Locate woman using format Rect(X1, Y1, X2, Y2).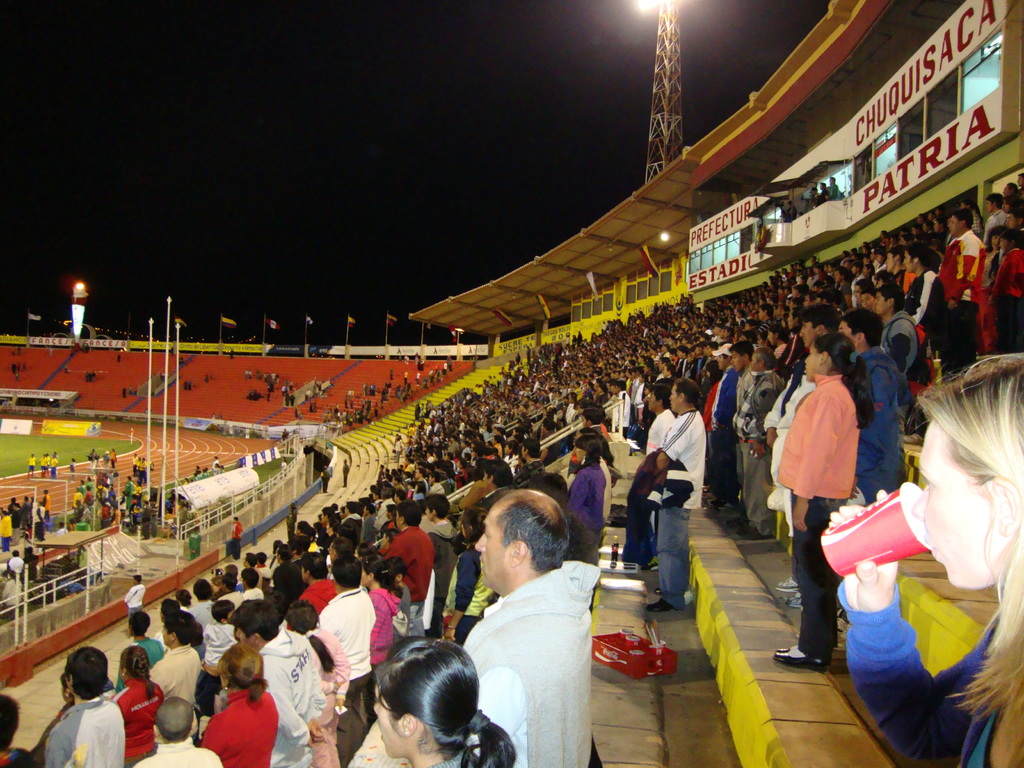
Rect(197, 641, 279, 767).
